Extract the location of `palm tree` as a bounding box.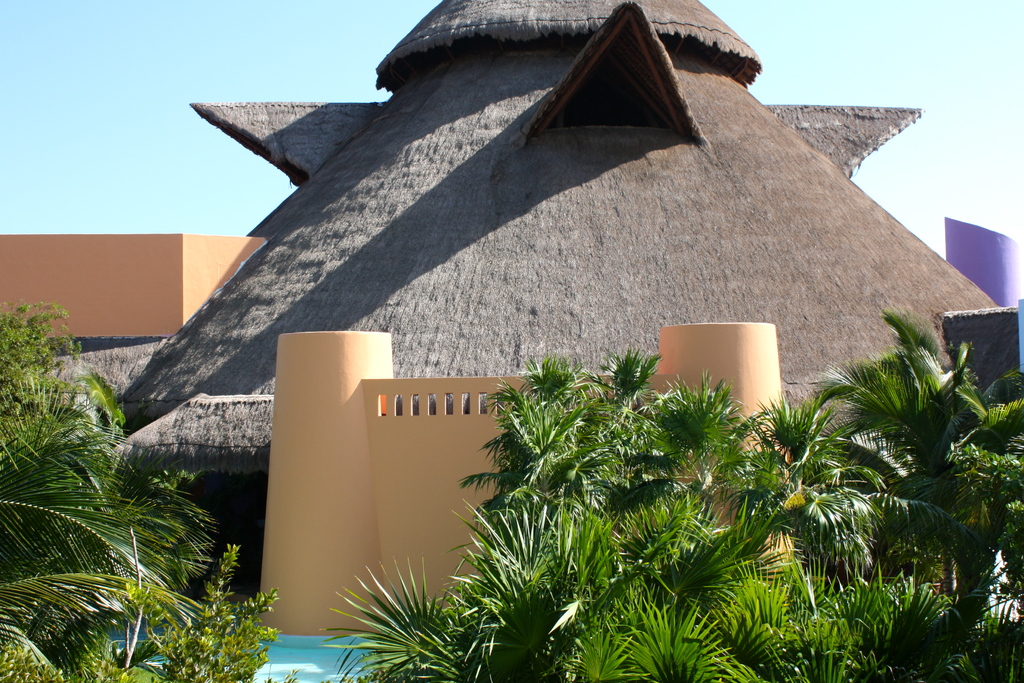
BBox(483, 380, 623, 565).
